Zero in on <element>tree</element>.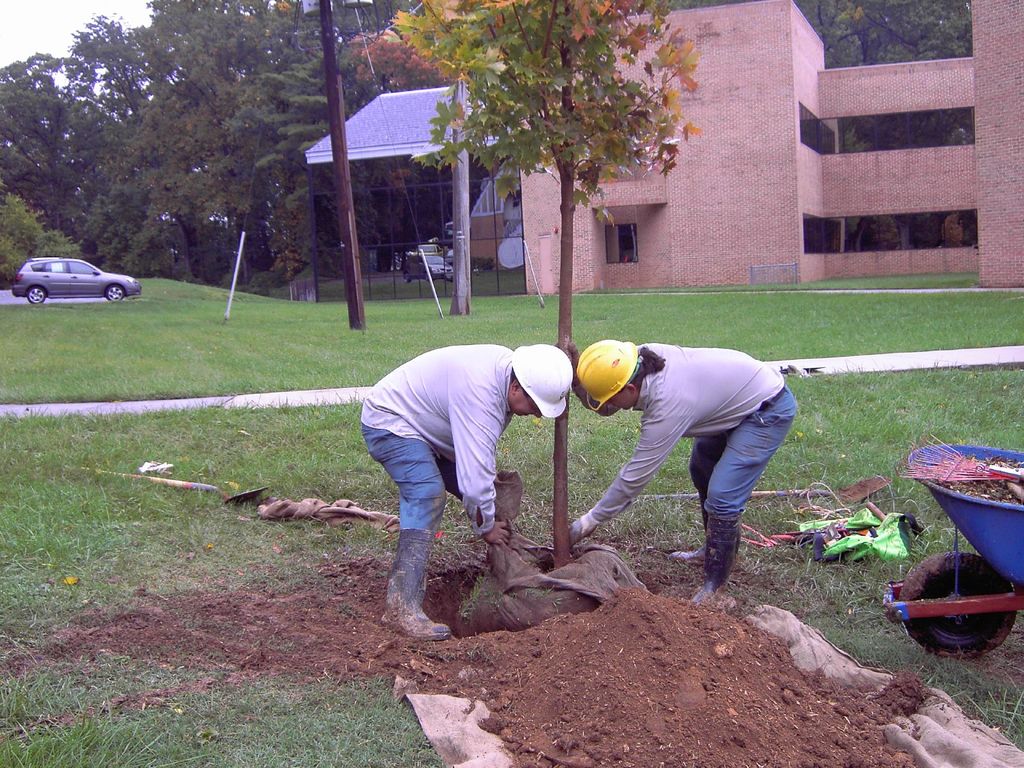
Zeroed in: pyautogui.locateOnScreen(0, 186, 80, 294).
